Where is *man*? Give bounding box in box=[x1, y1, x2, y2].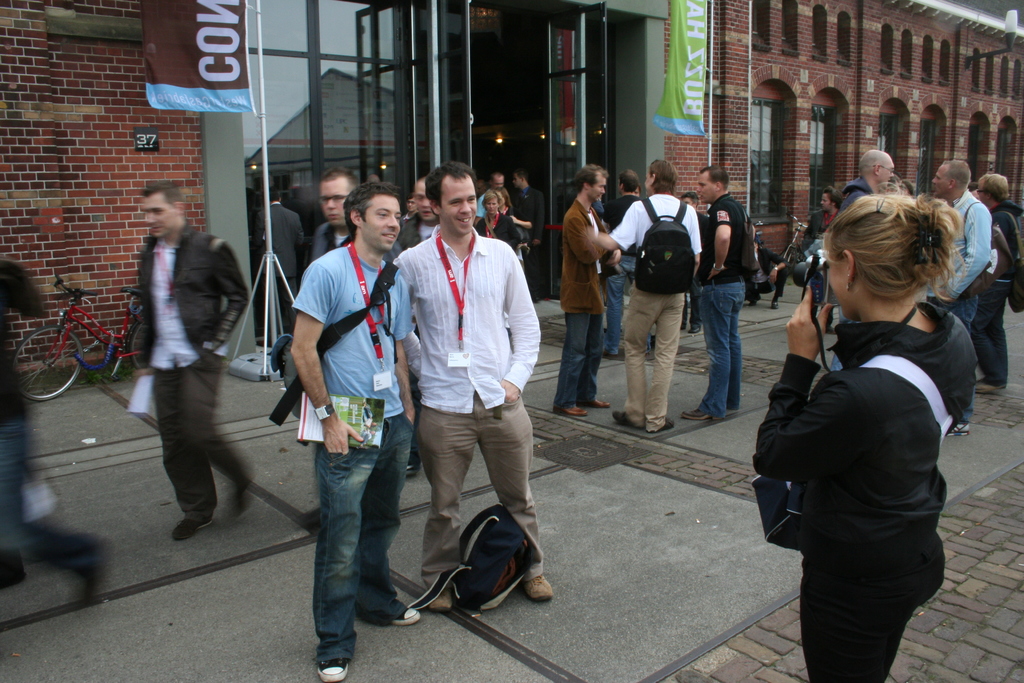
box=[609, 158, 705, 435].
